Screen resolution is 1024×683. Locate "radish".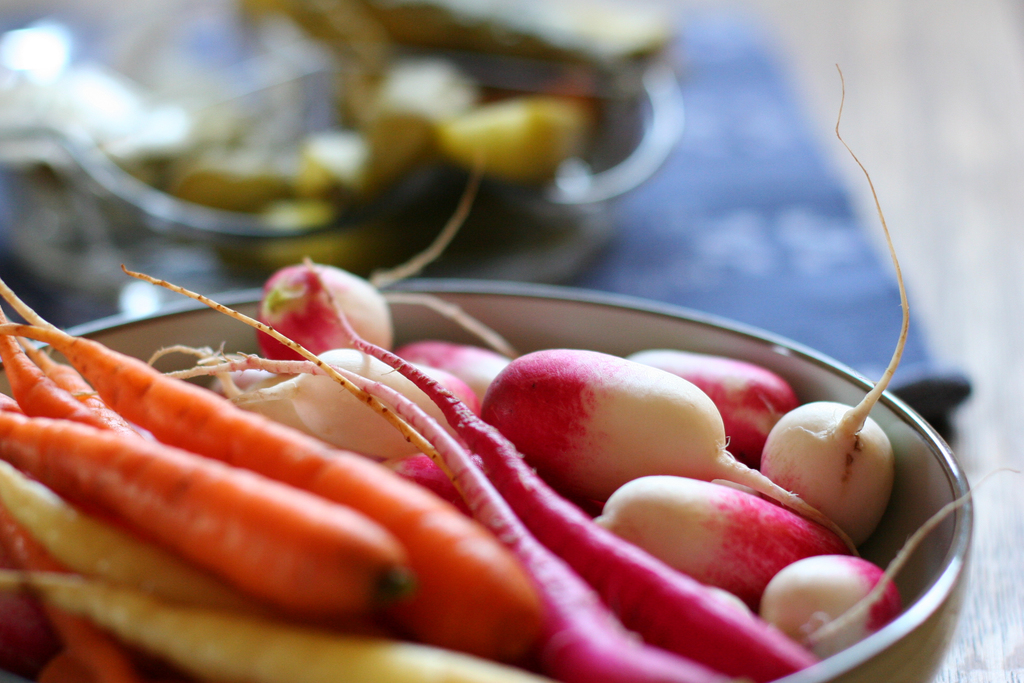
x1=249 y1=253 x2=400 y2=370.
